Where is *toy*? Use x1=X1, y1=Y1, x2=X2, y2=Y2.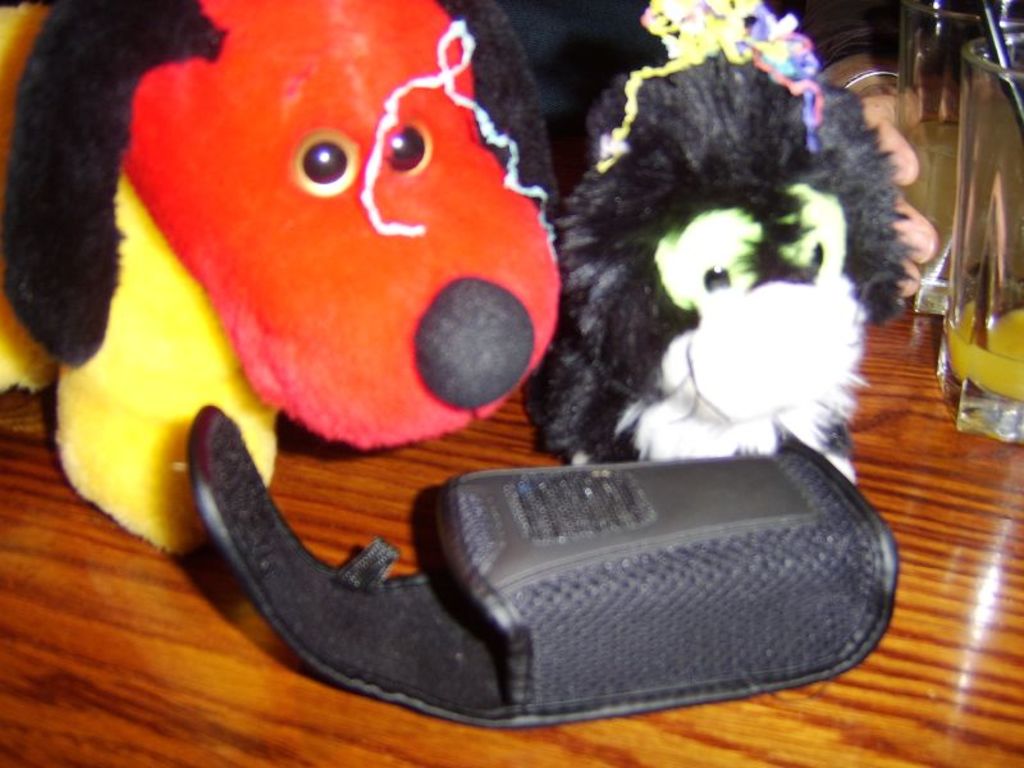
x1=950, y1=326, x2=1023, y2=439.
